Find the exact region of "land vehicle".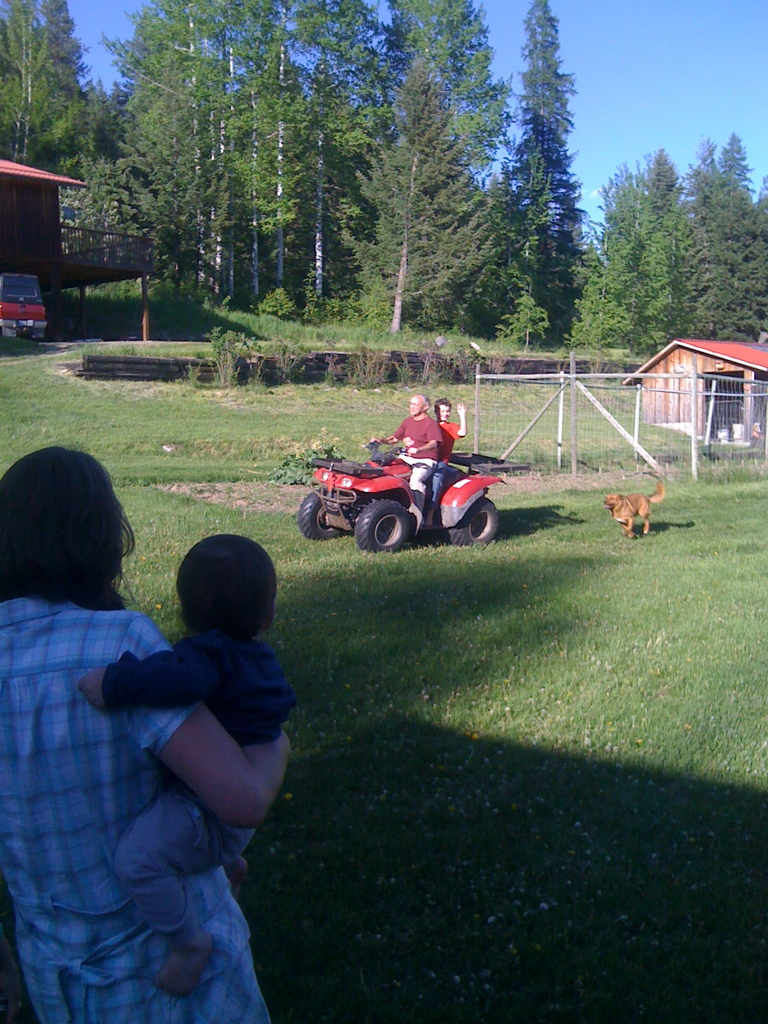
Exact region: region(0, 273, 58, 345).
